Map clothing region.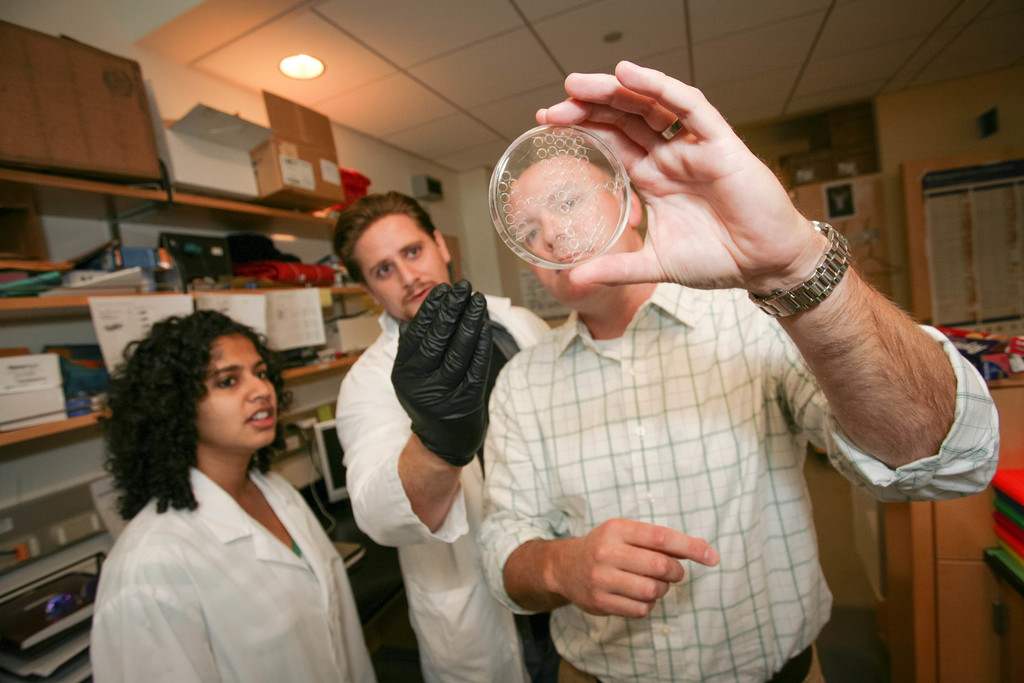
Mapped to x1=474 y1=272 x2=1002 y2=682.
